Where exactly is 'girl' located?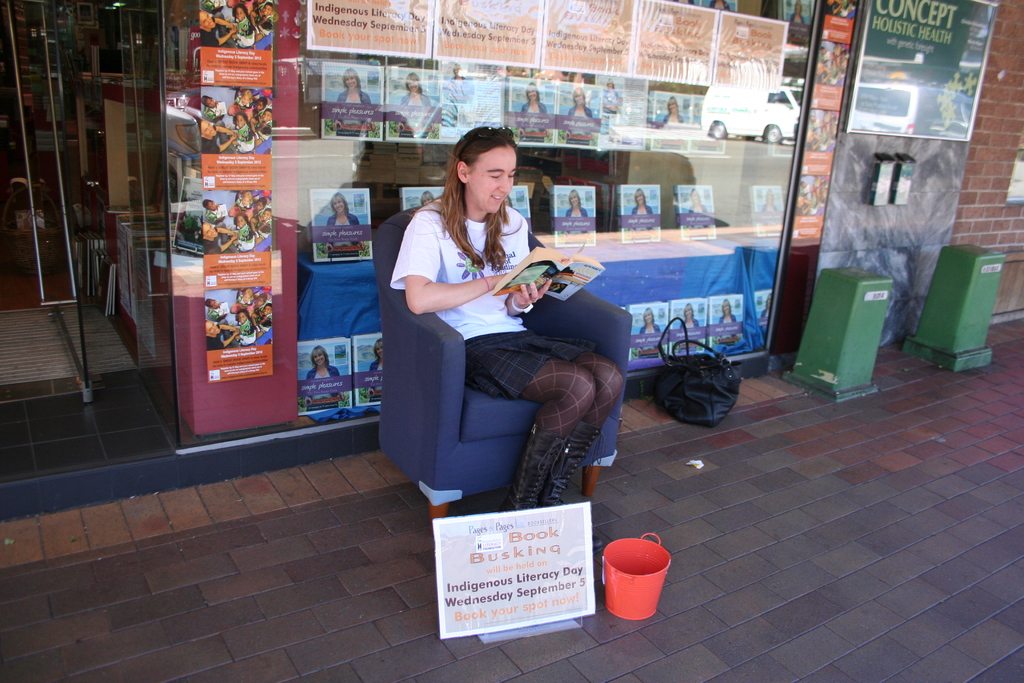
Its bounding box is 334 68 372 139.
